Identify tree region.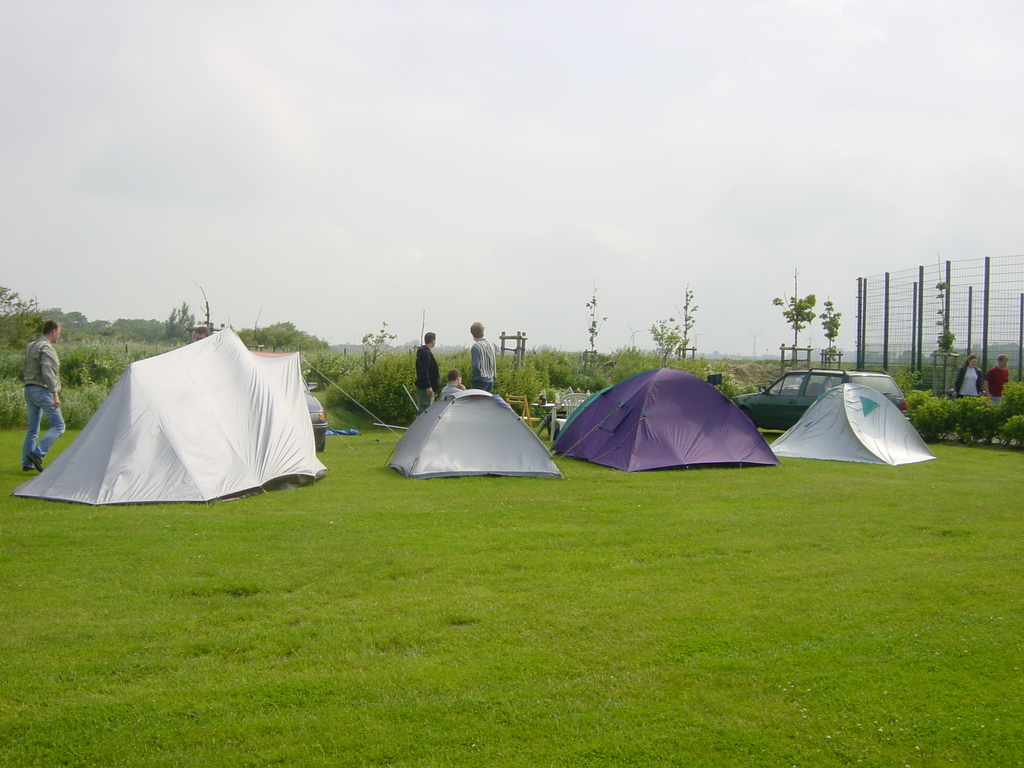
Region: 33/303/69/332.
